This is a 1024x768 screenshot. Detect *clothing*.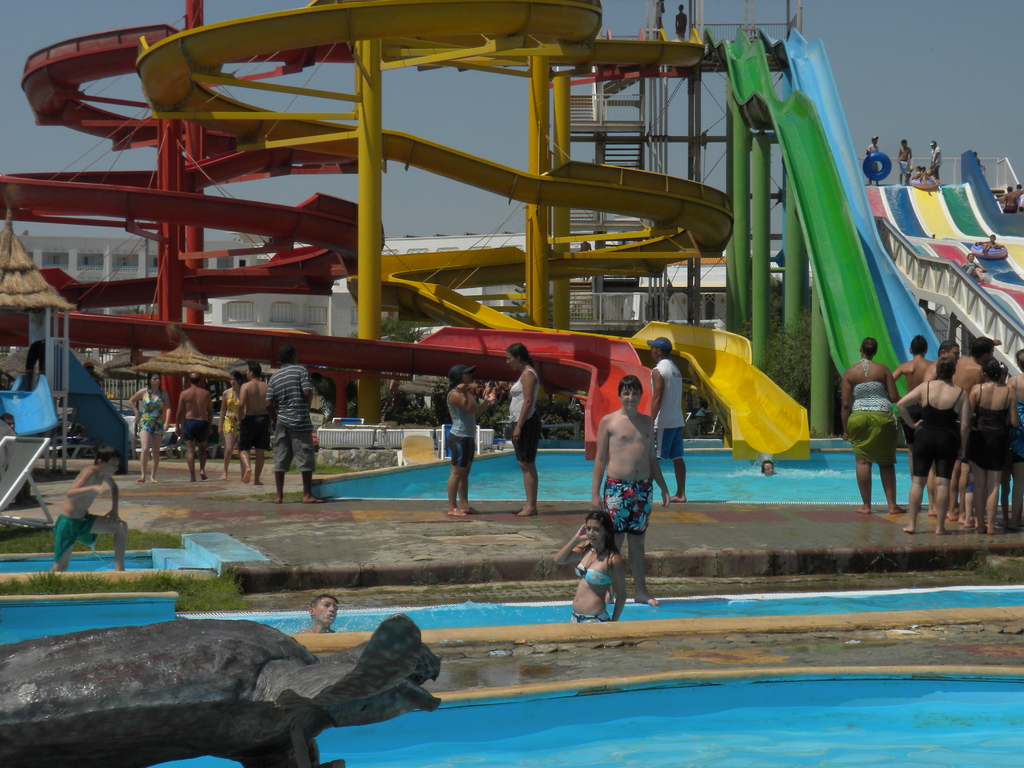
select_region(901, 160, 913, 173).
